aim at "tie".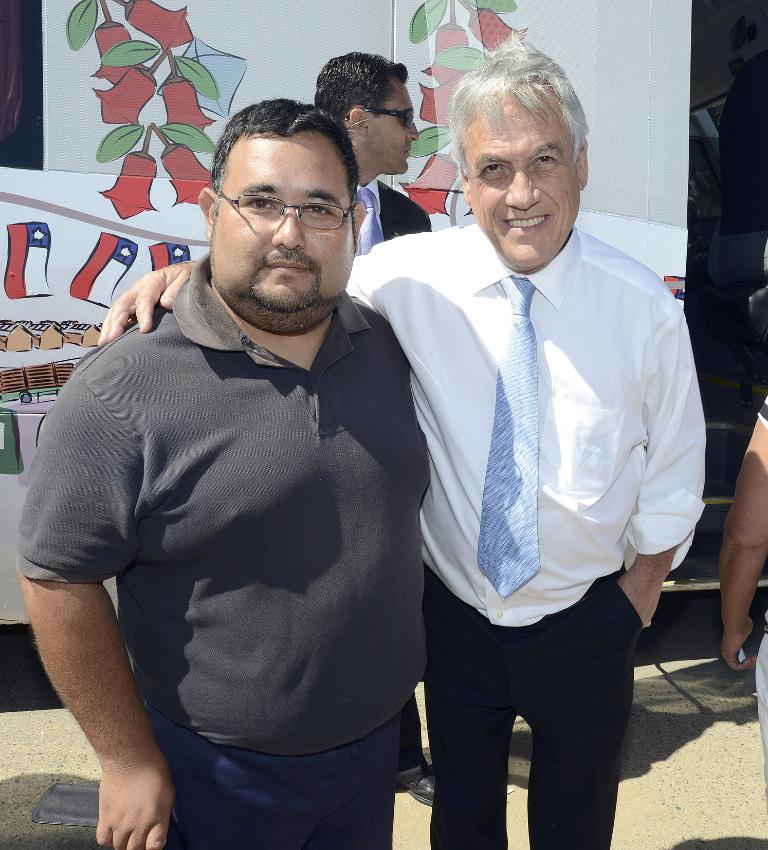
Aimed at l=352, t=190, r=383, b=249.
